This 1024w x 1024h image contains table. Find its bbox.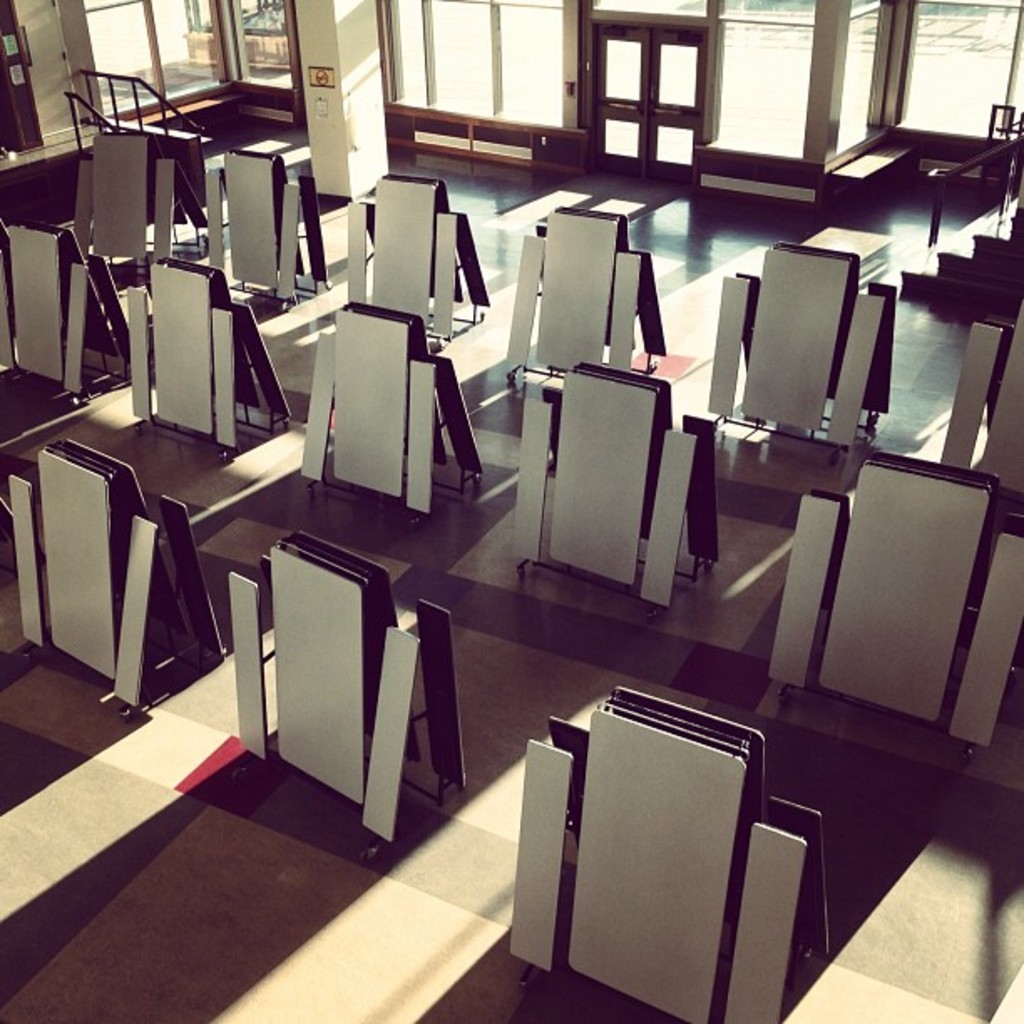
540,201,634,370.
